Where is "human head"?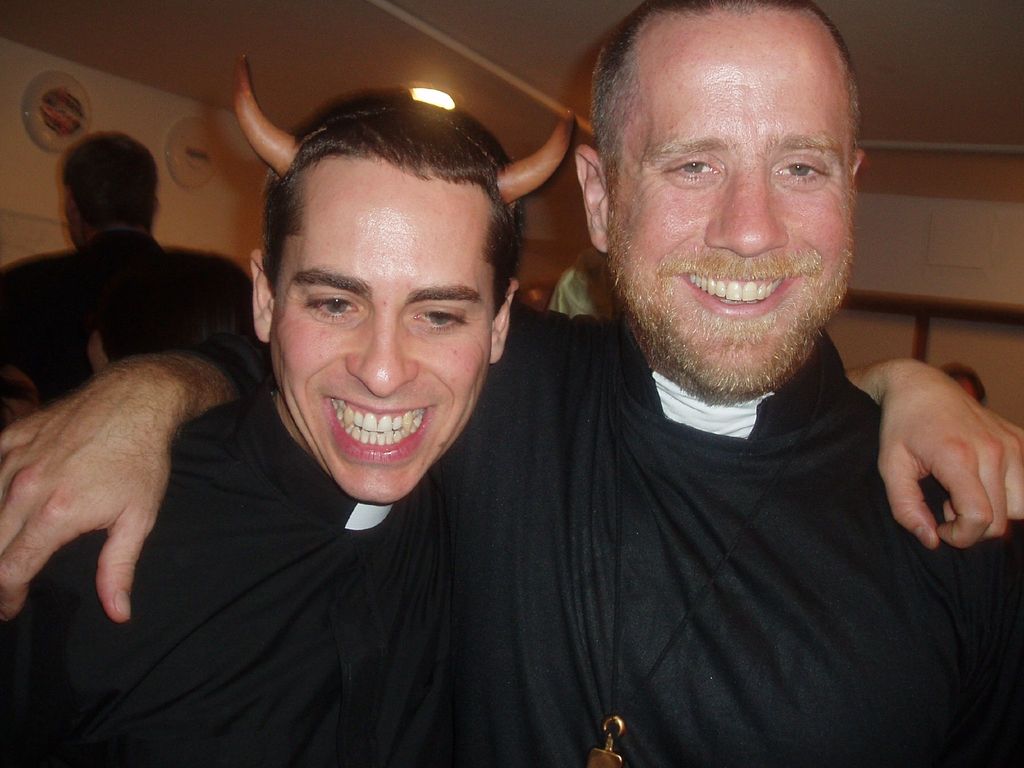
left=58, top=131, right=158, bottom=252.
